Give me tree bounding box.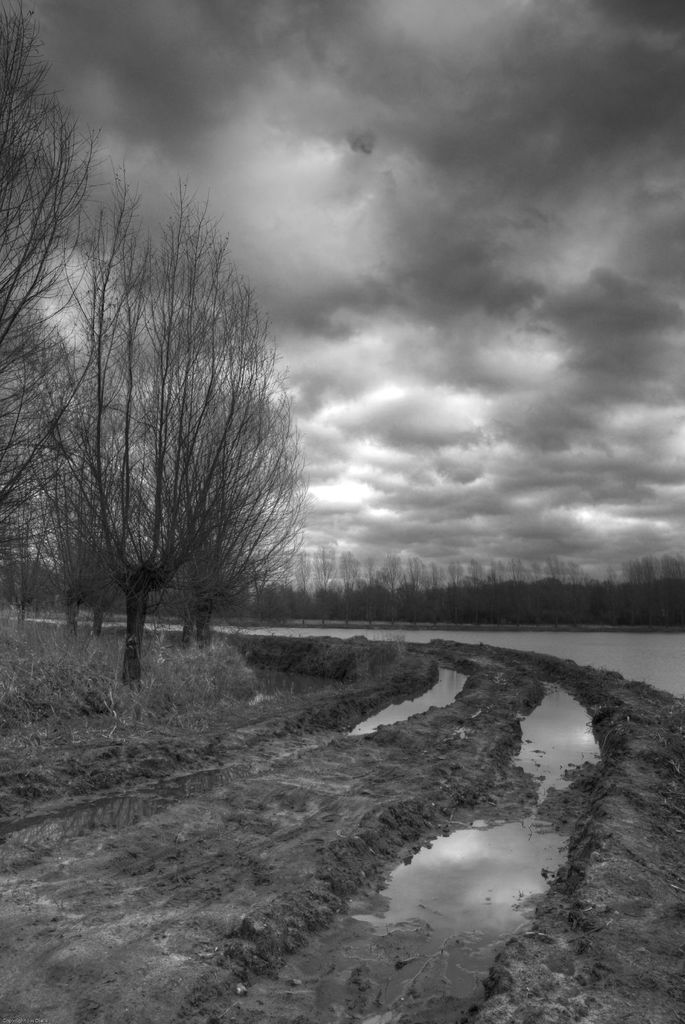
<box>0,0,137,582</box>.
